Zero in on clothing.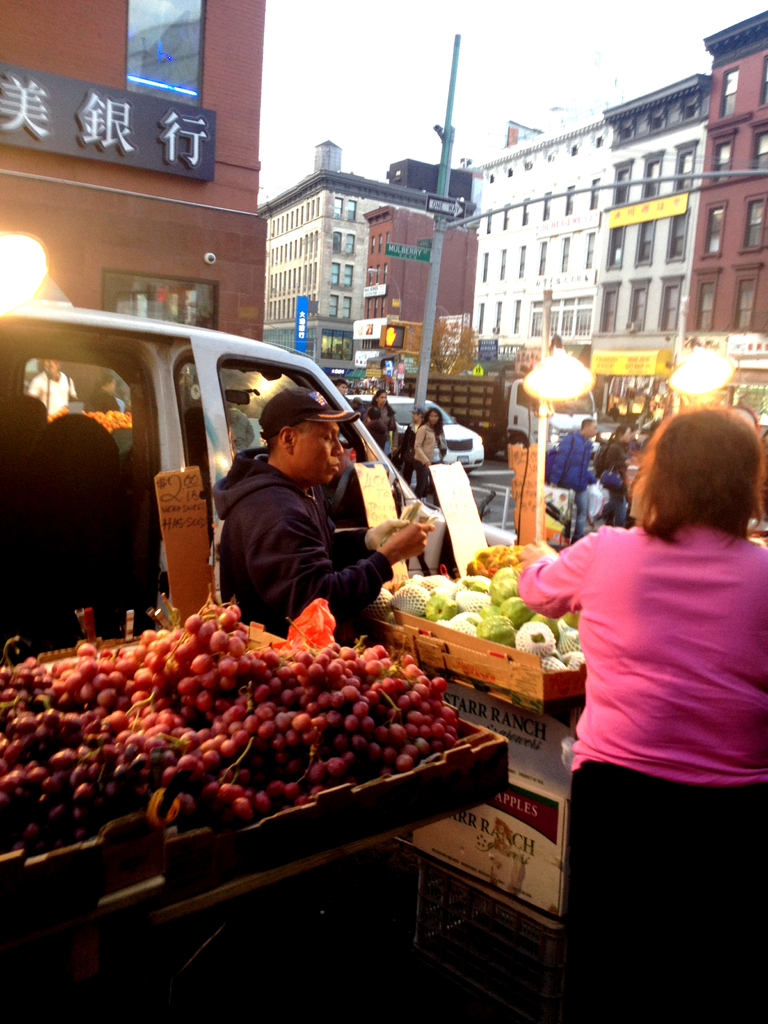
Zeroed in: [left=366, top=399, right=388, bottom=445].
